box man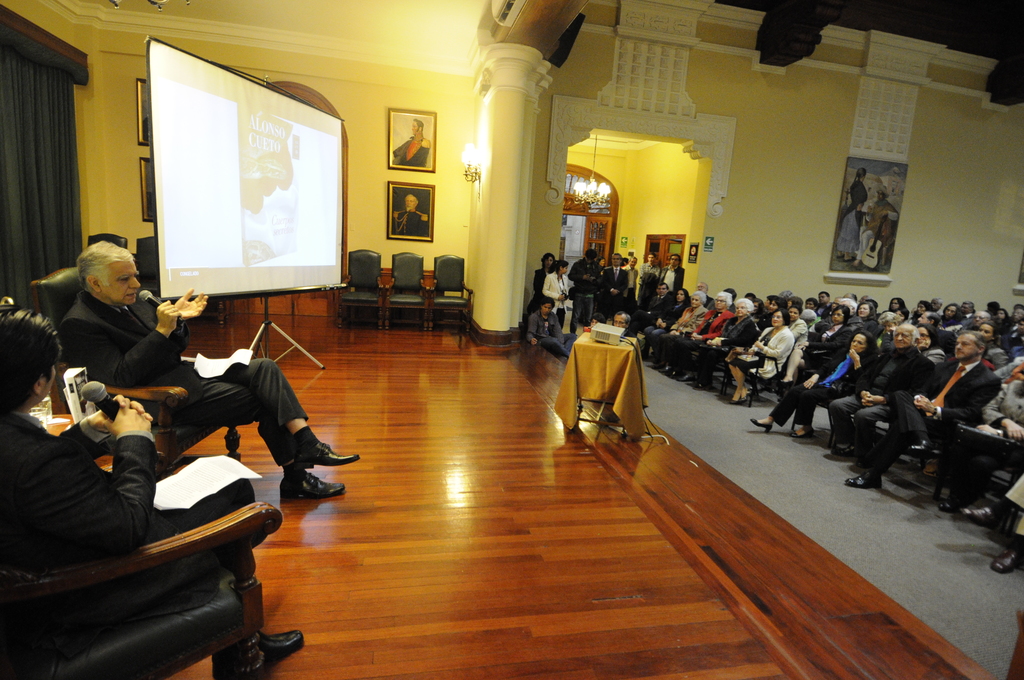
rect(609, 309, 645, 344)
